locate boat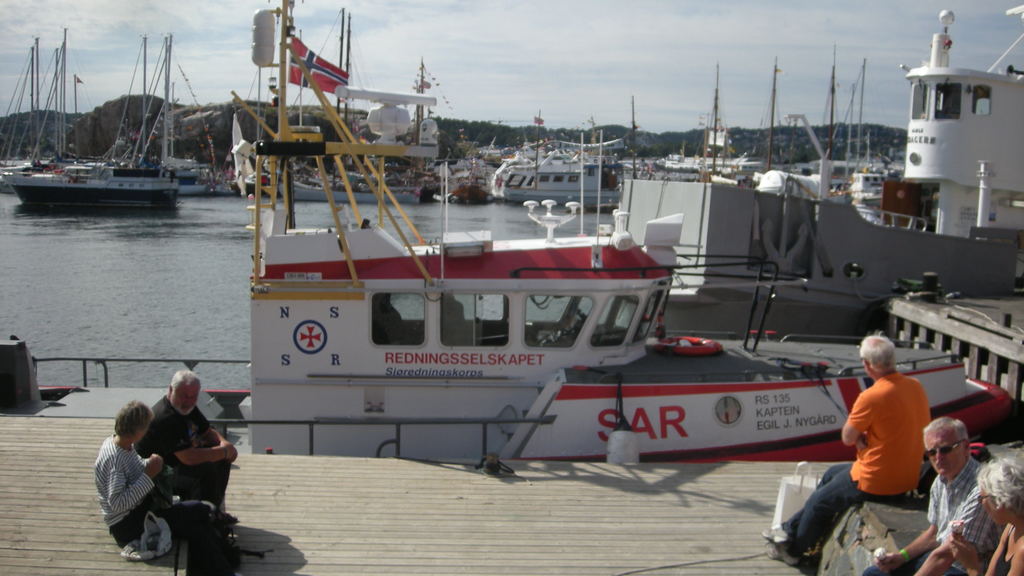
{"x1": 193, "y1": 15, "x2": 996, "y2": 508}
